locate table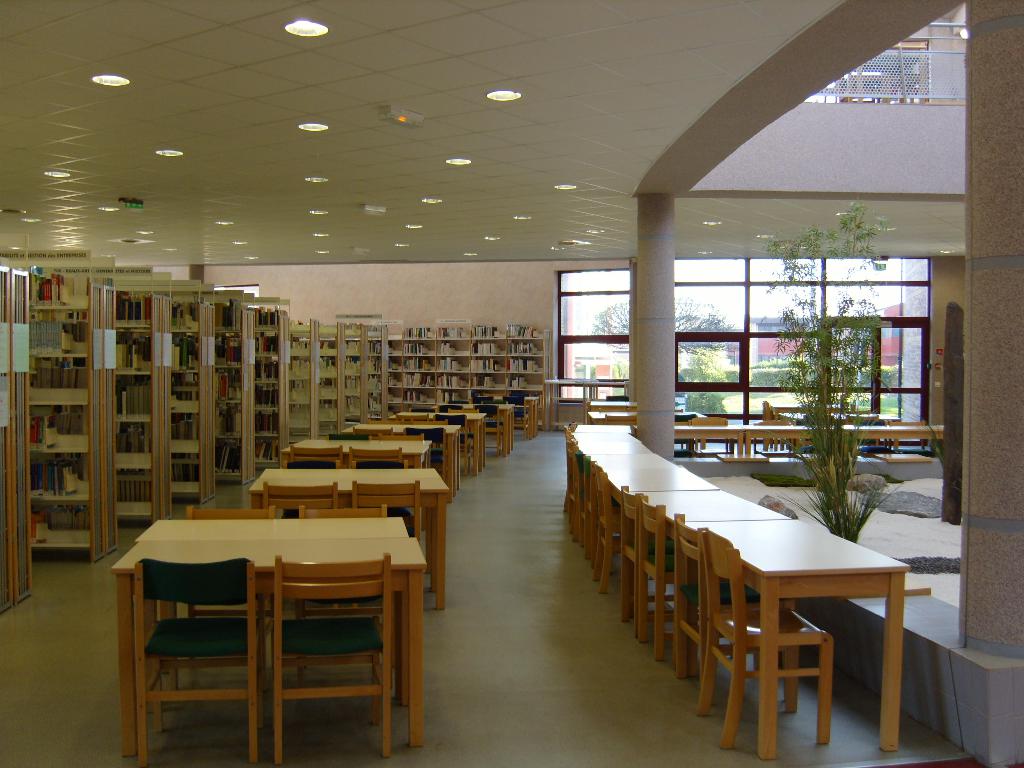
<region>586, 410, 709, 420</region>
